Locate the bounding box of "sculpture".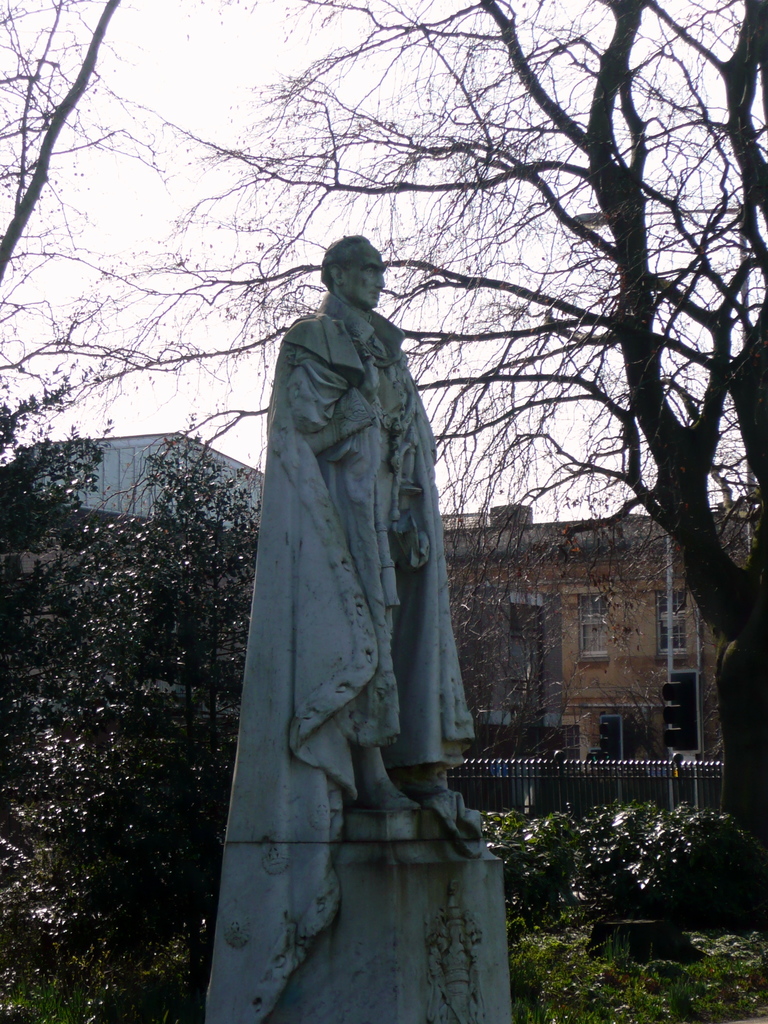
Bounding box: [x1=200, y1=232, x2=509, y2=1023].
